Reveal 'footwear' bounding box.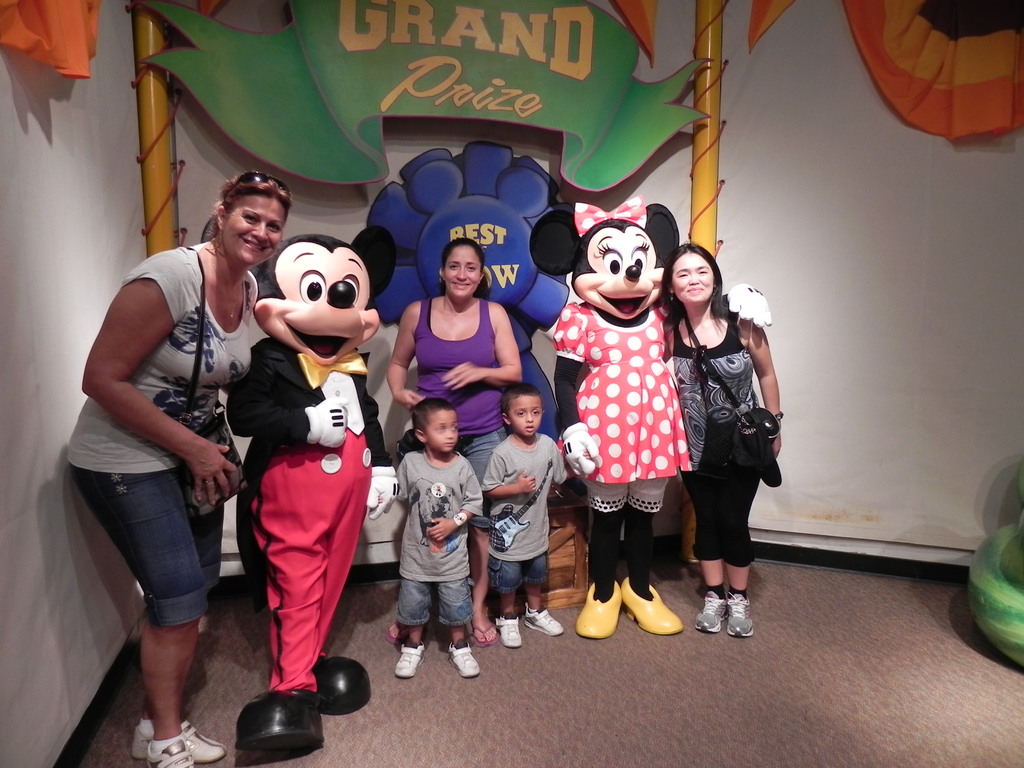
Revealed: rect(130, 720, 230, 766).
